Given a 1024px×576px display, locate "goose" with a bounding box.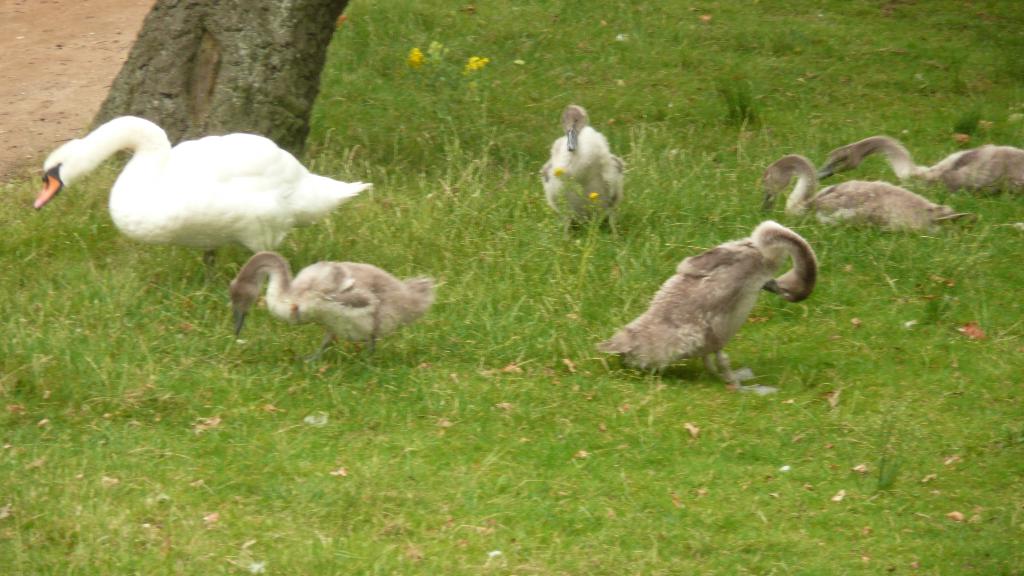
Located: [813,133,1023,196].
